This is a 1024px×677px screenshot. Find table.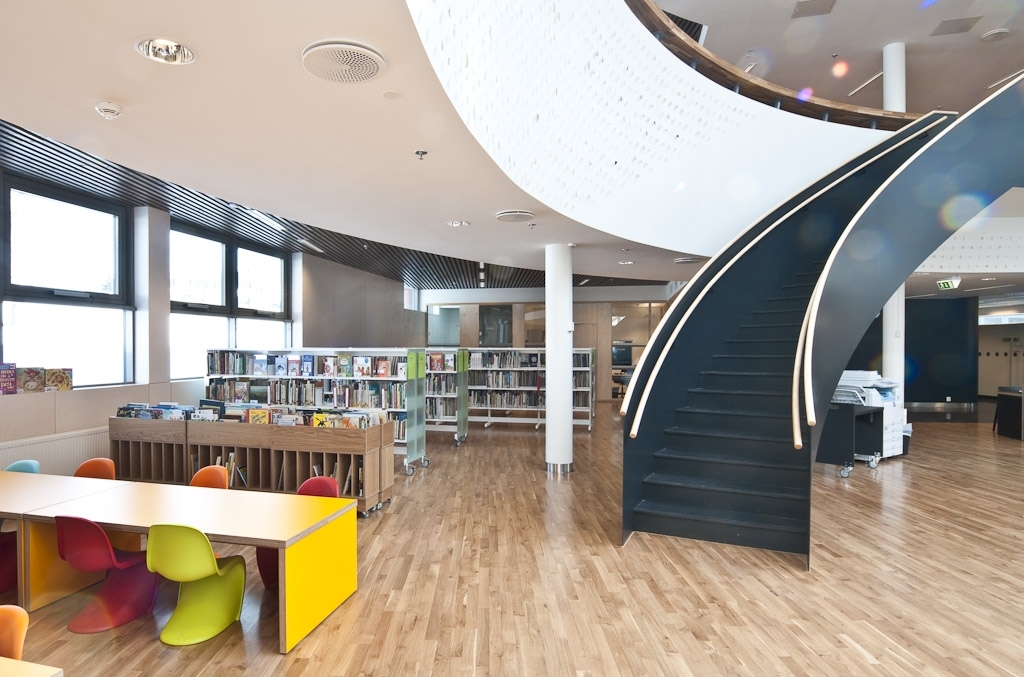
Bounding box: <box>16,472,362,643</box>.
